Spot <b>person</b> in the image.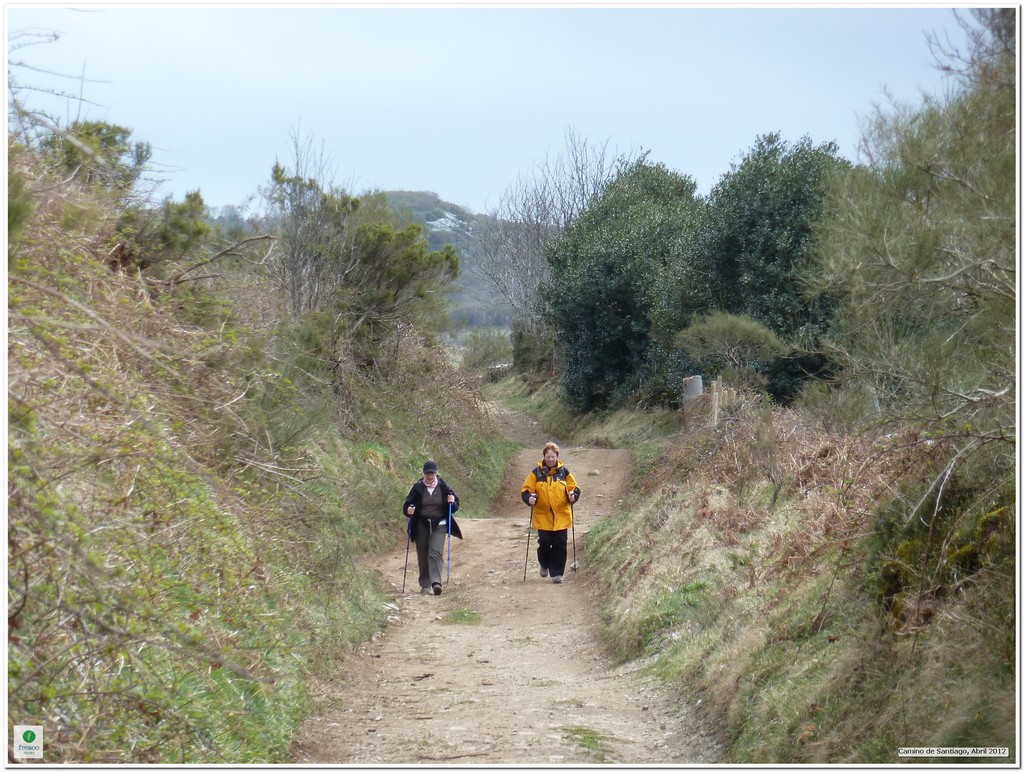
<b>person</b> found at x1=401 y1=460 x2=463 y2=595.
